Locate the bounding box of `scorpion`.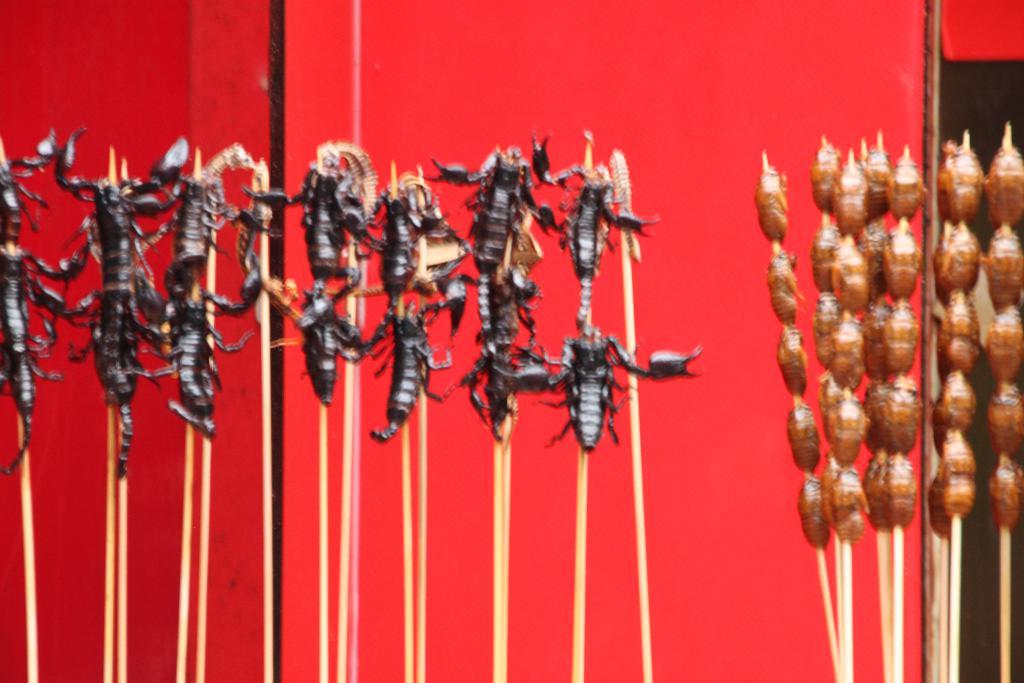
Bounding box: BBox(246, 138, 374, 407).
